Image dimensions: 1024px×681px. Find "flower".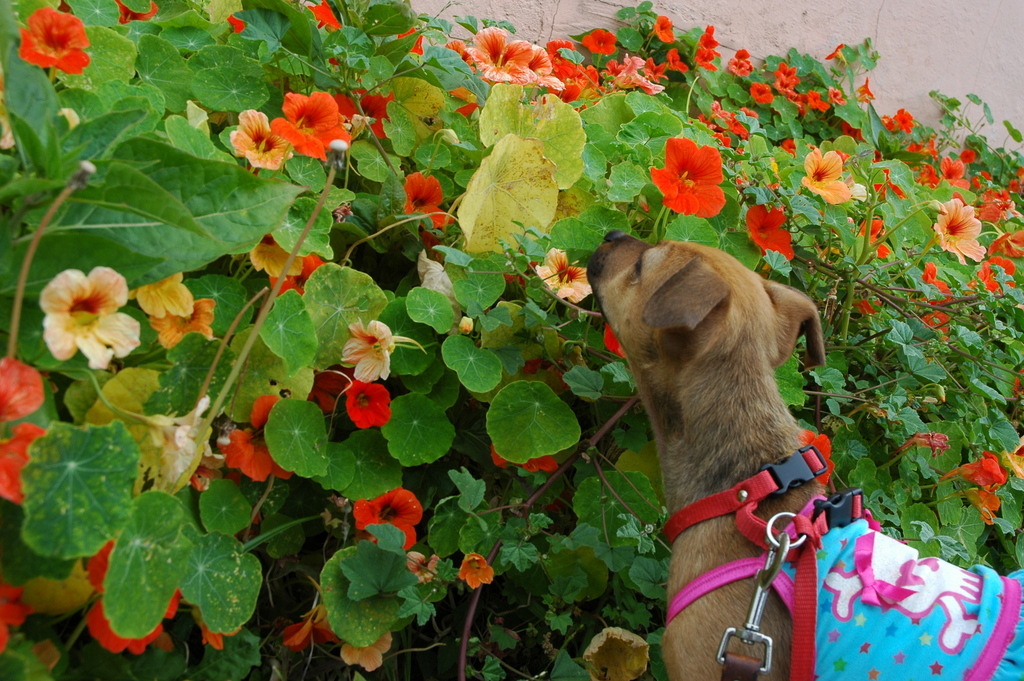
<region>454, 552, 500, 590</region>.
